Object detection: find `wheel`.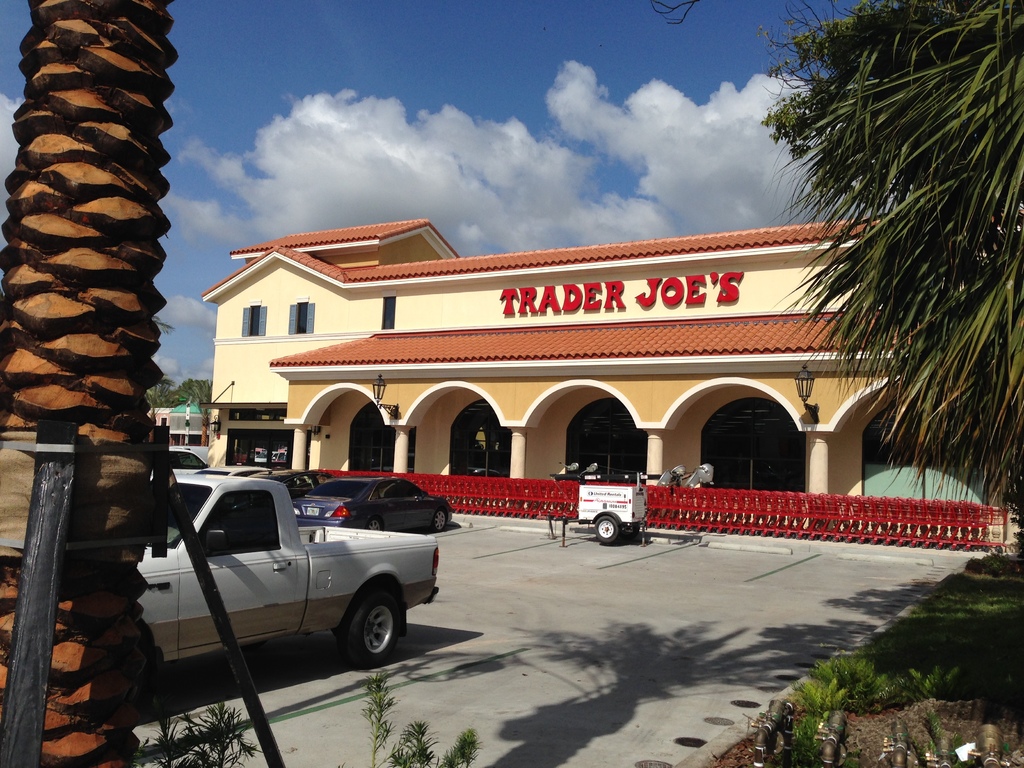
bbox=(433, 508, 449, 533).
